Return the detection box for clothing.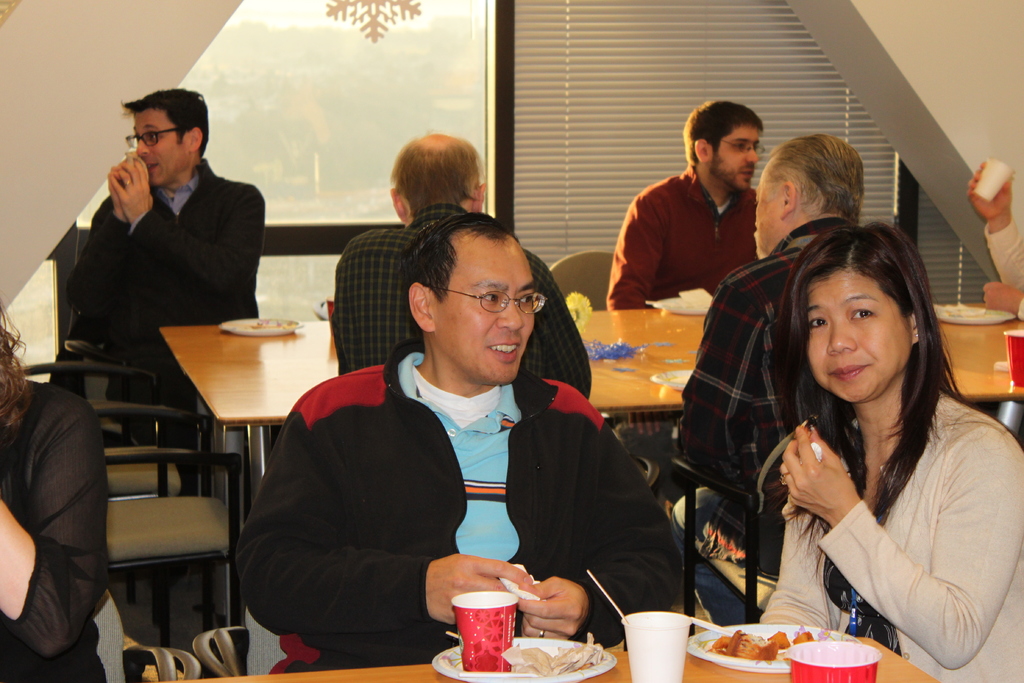
crop(334, 208, 604, 383).
